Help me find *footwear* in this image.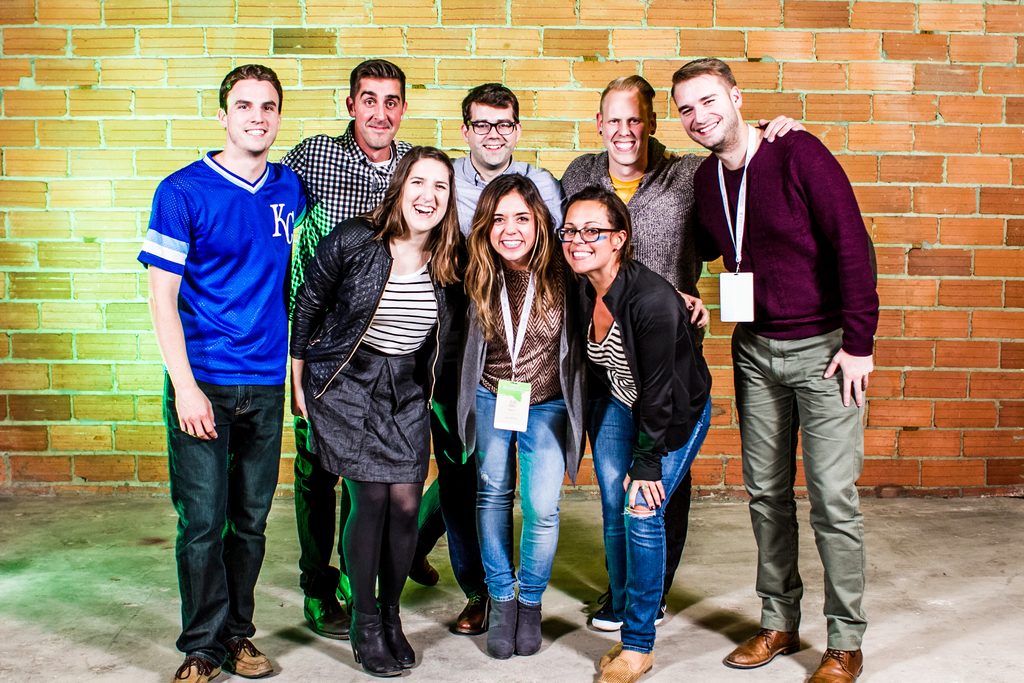
Found it: rect(335, 567, 349, 595).
